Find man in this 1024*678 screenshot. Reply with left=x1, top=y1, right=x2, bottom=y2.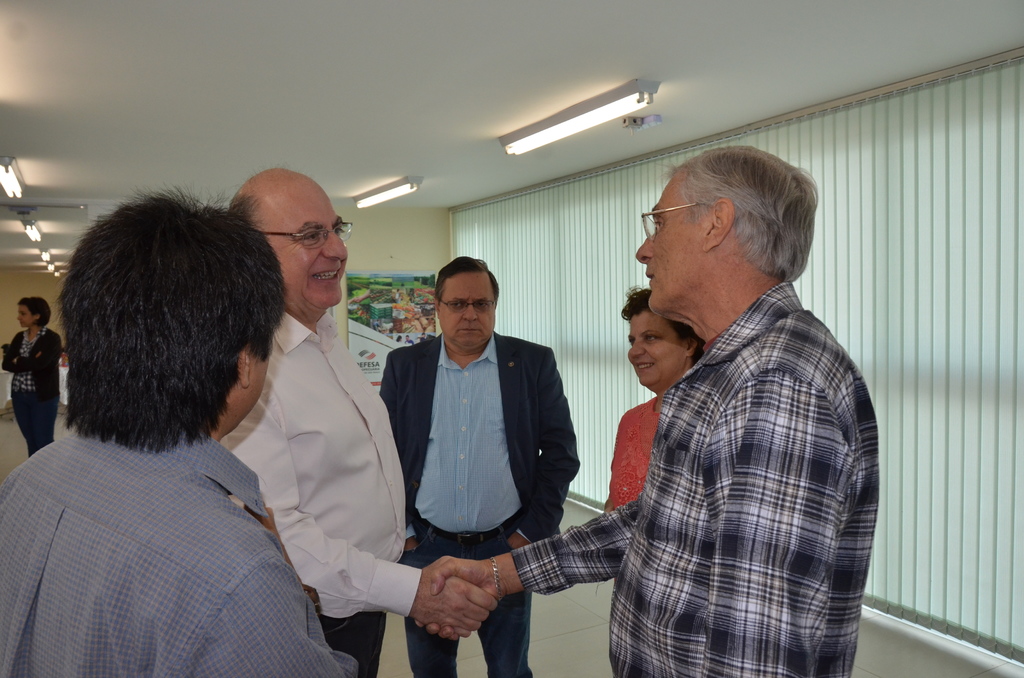
left=0, top=186, right=360, bottom=677.
